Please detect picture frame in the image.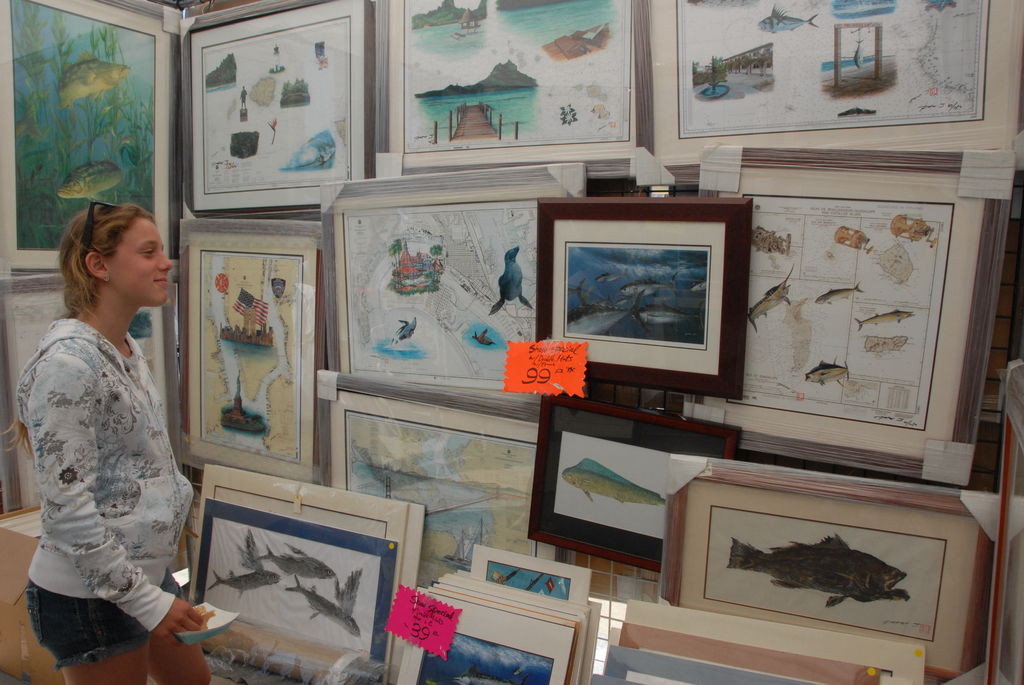
l=186, t=0, r=374, b=221.
